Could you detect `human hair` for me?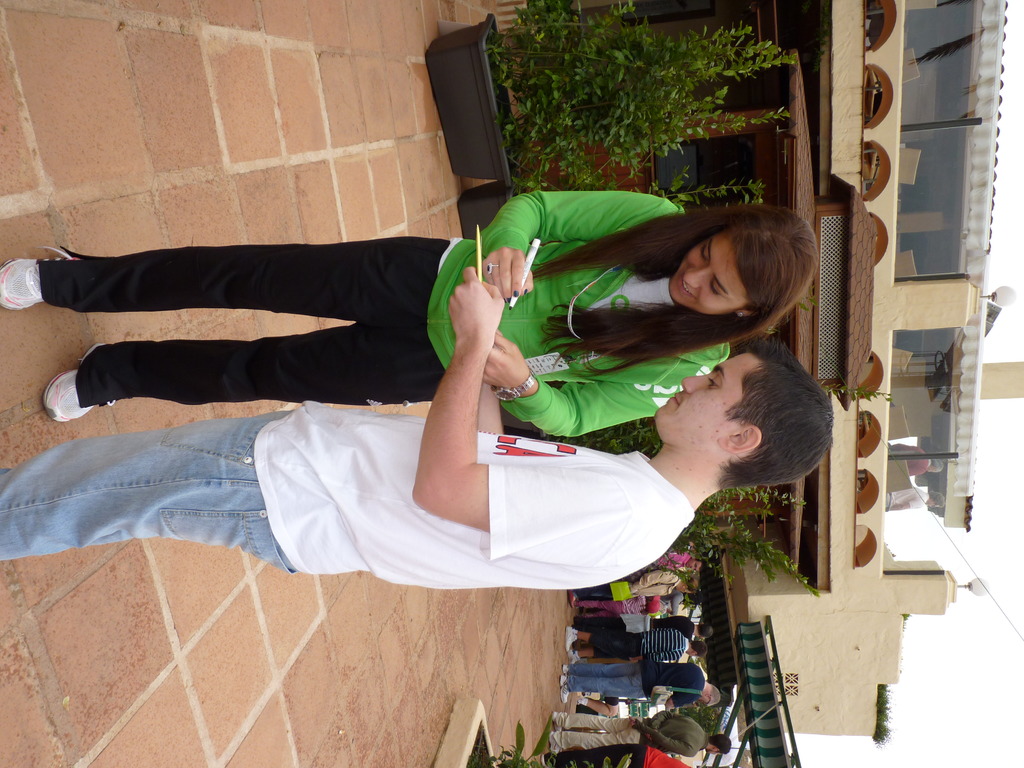
Detection result: <region>696, 620, 716, 637</region>.
